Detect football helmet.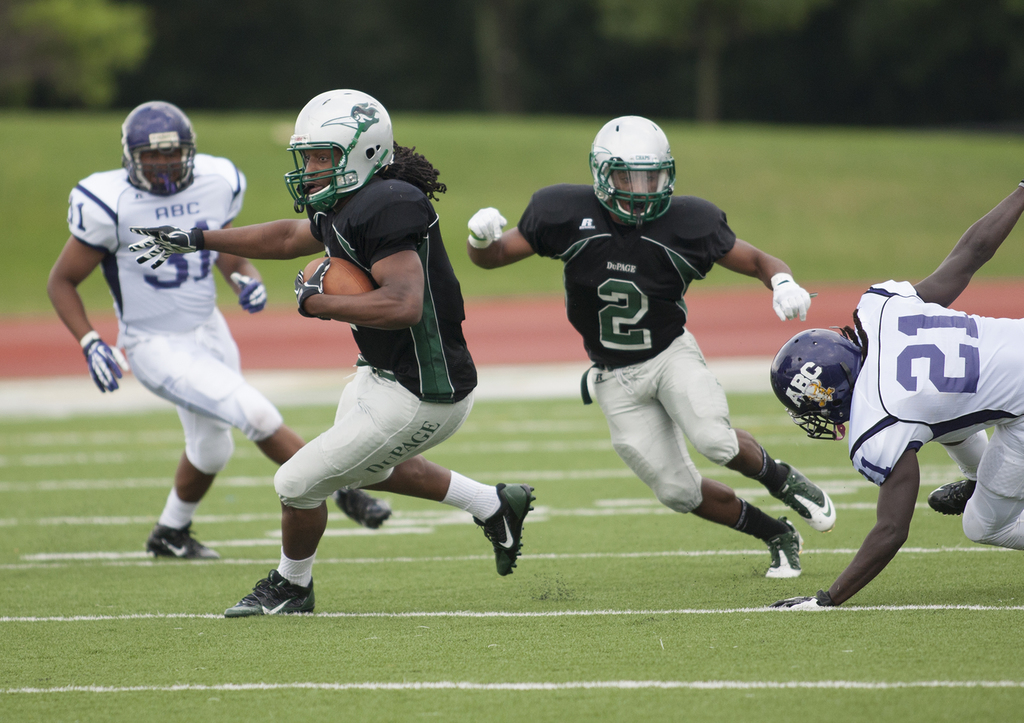
Detected at select_region(767, 324, 865, 440).
